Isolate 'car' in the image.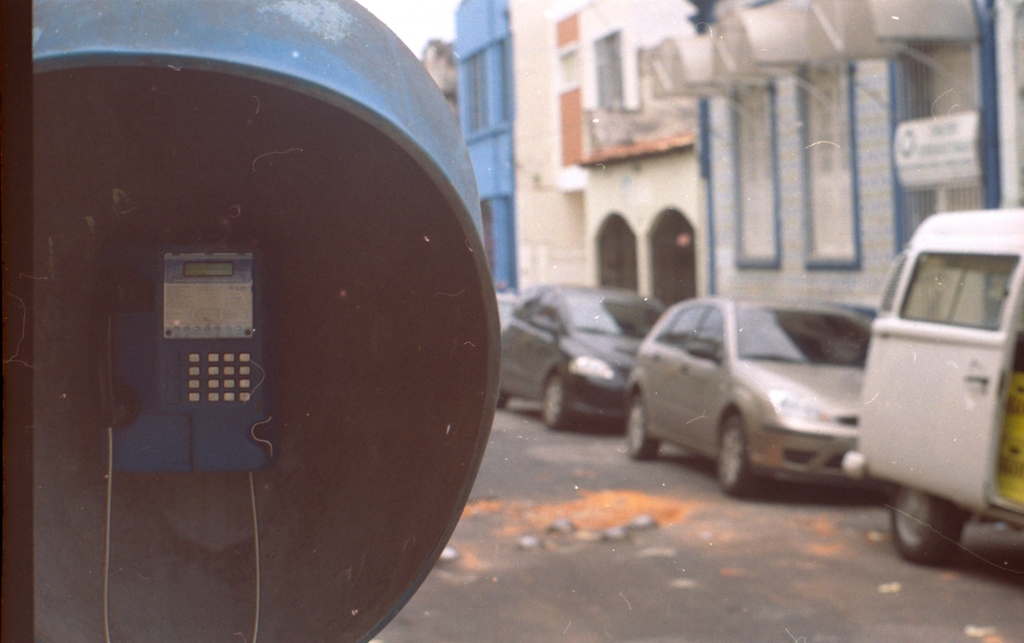
Isolated region: bbox(500, 285, 664, 425).
